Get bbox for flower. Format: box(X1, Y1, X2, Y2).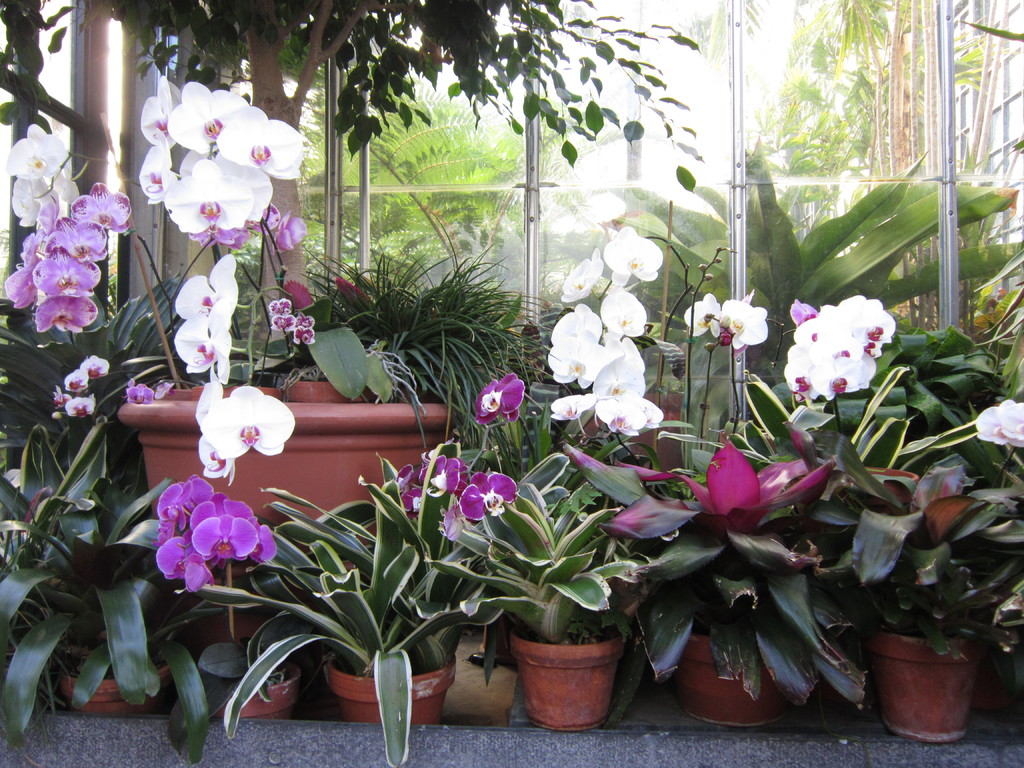
box(701, 447, 784, 538).
